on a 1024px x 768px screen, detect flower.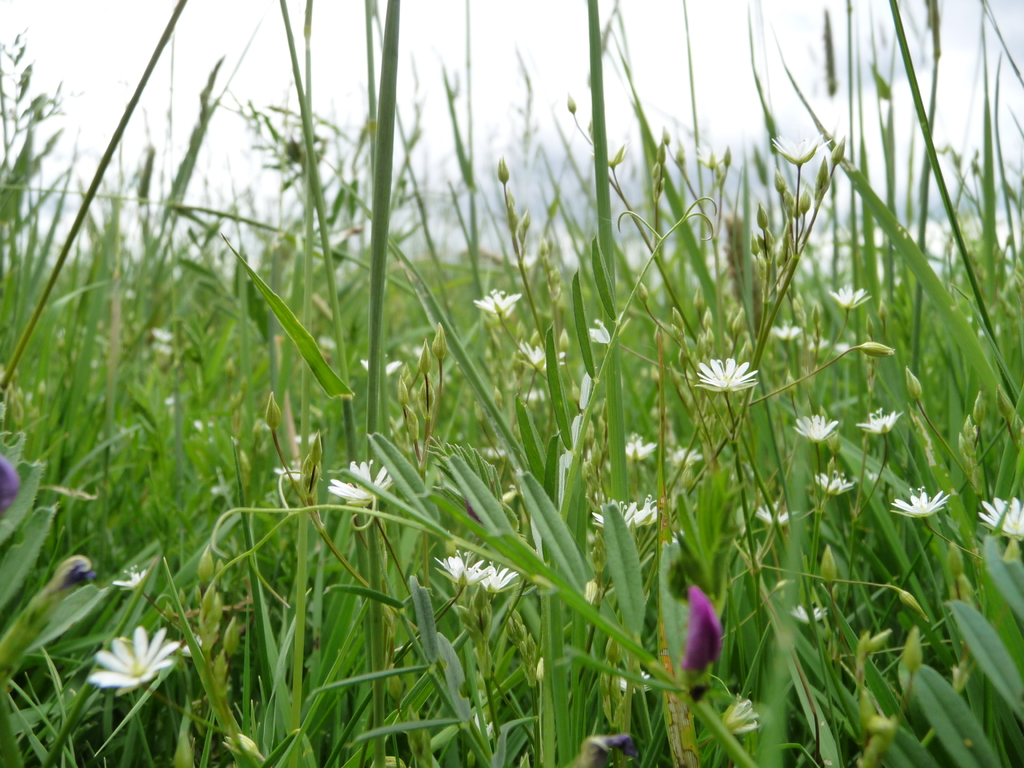
[left=694, top=334, right=777, bottom=415].
